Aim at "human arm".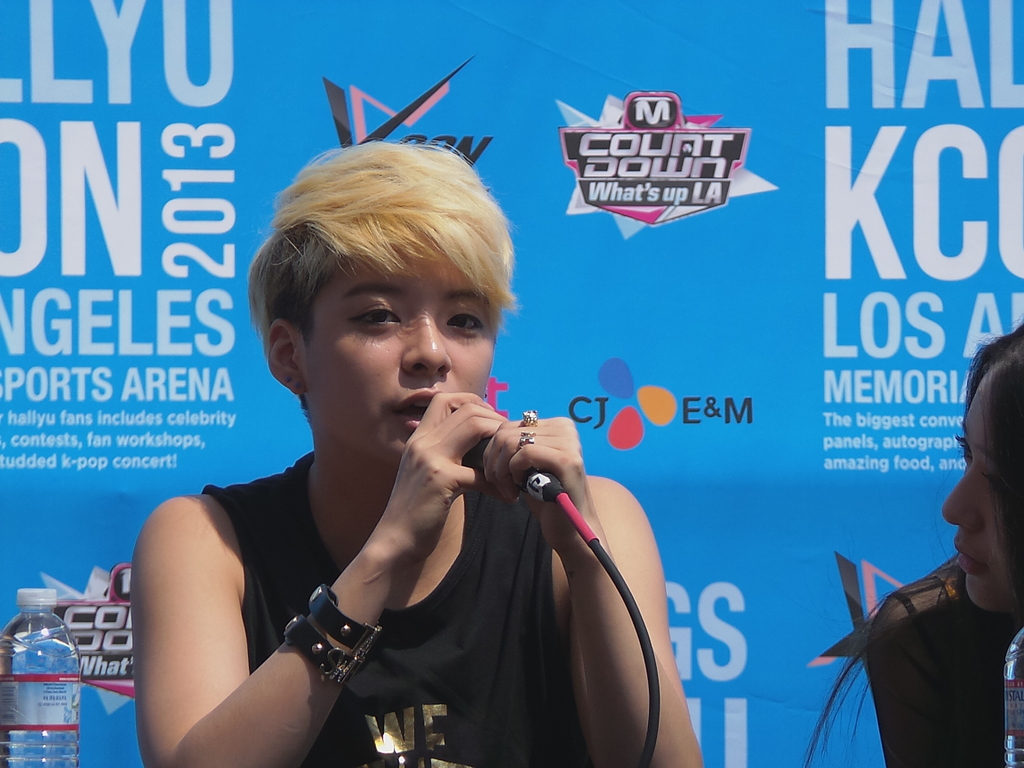
Aimed at (163, 422, 466, 730).
